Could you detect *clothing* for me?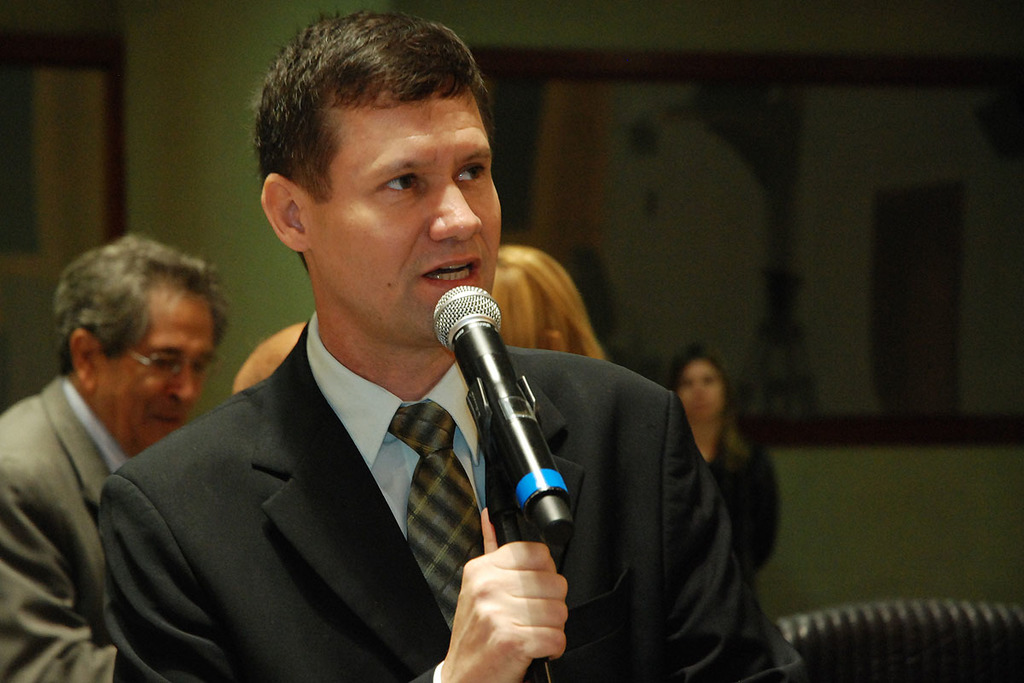
Detection result: rect(0, 373, 135, 682).
